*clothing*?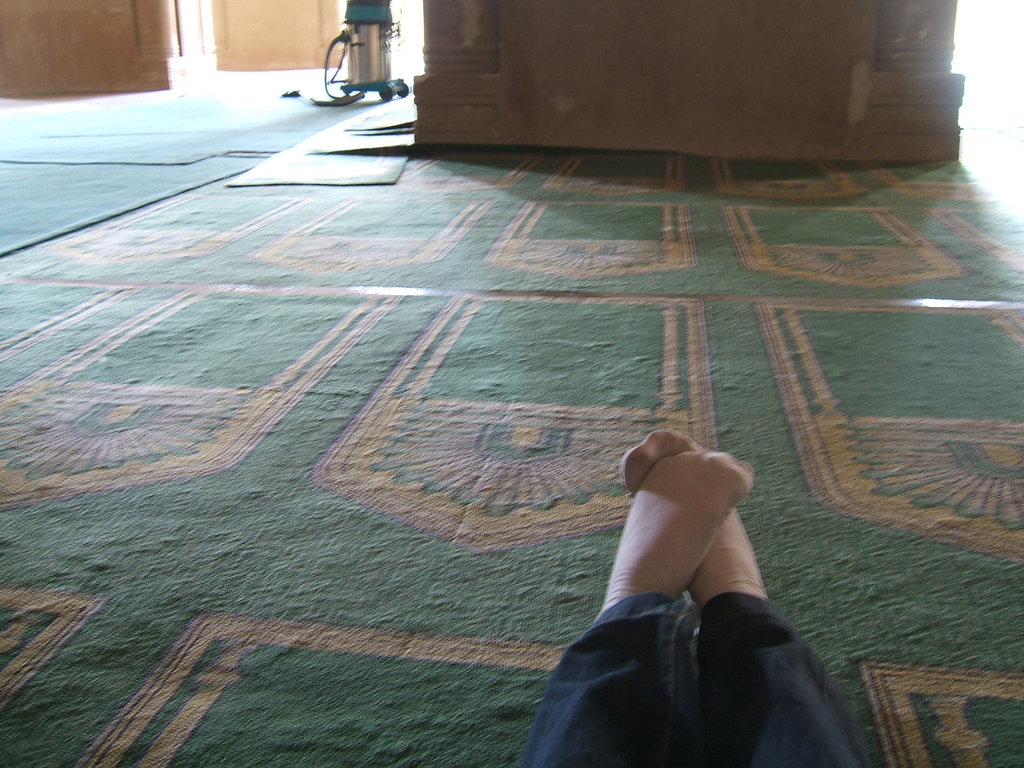
x1=510 y1=598 x2=865 y2=767
